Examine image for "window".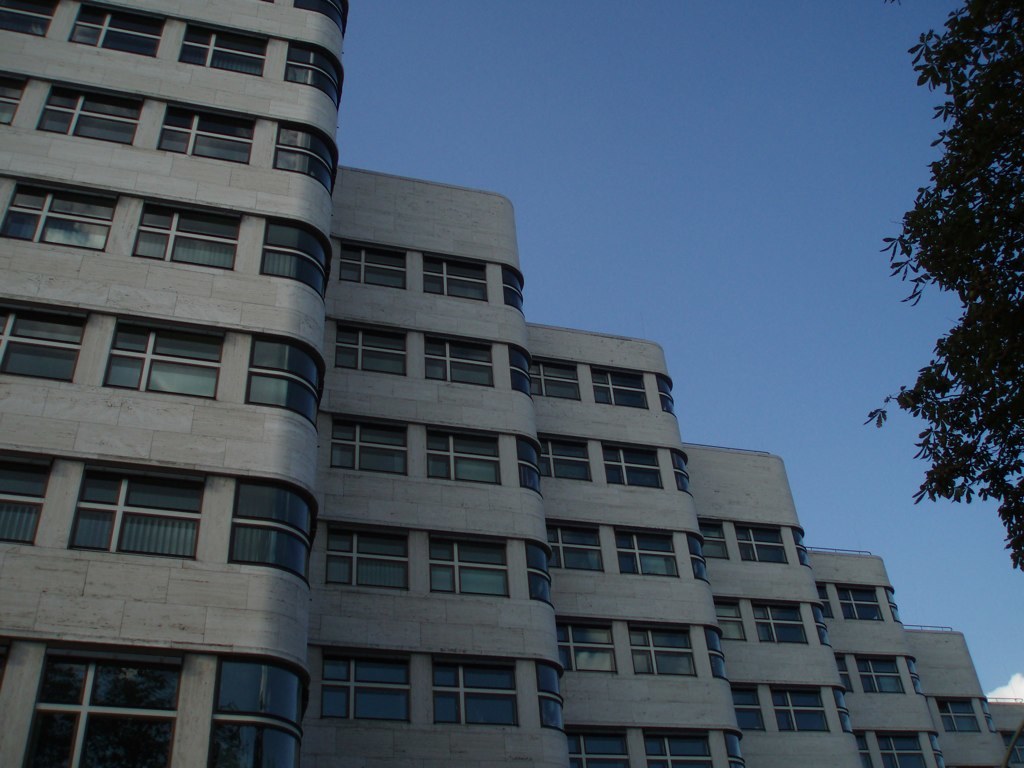
Examination result: <box>927,696,977,737</box>.
